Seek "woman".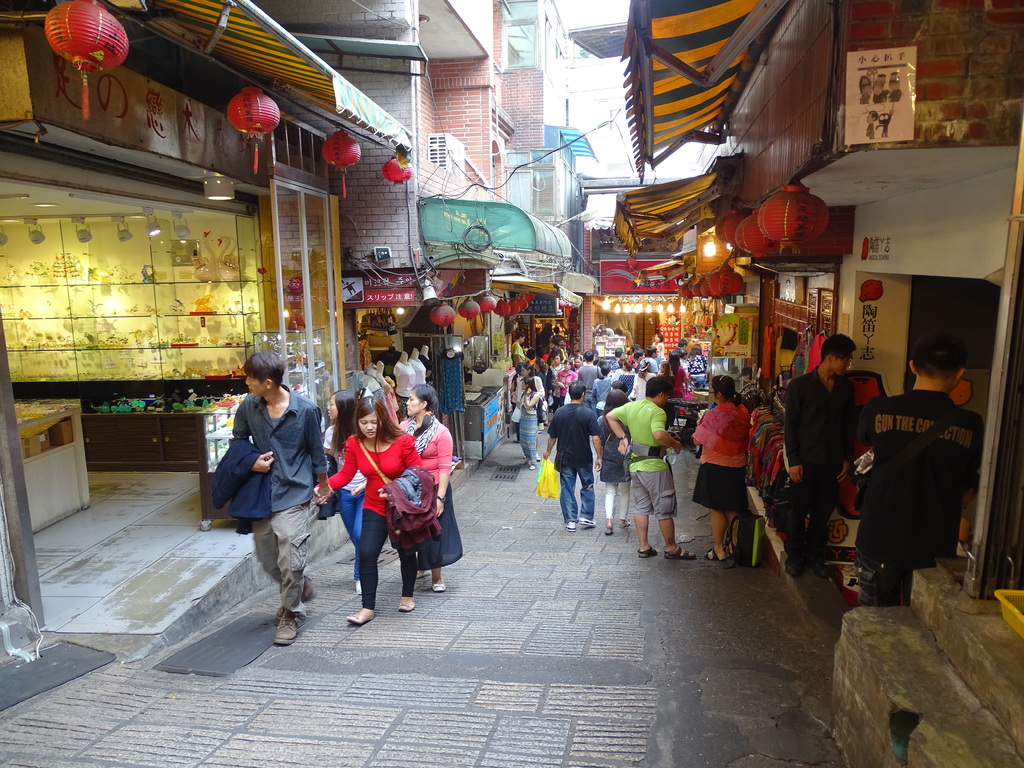
left=690, top=342, right=703, bottom=378.
